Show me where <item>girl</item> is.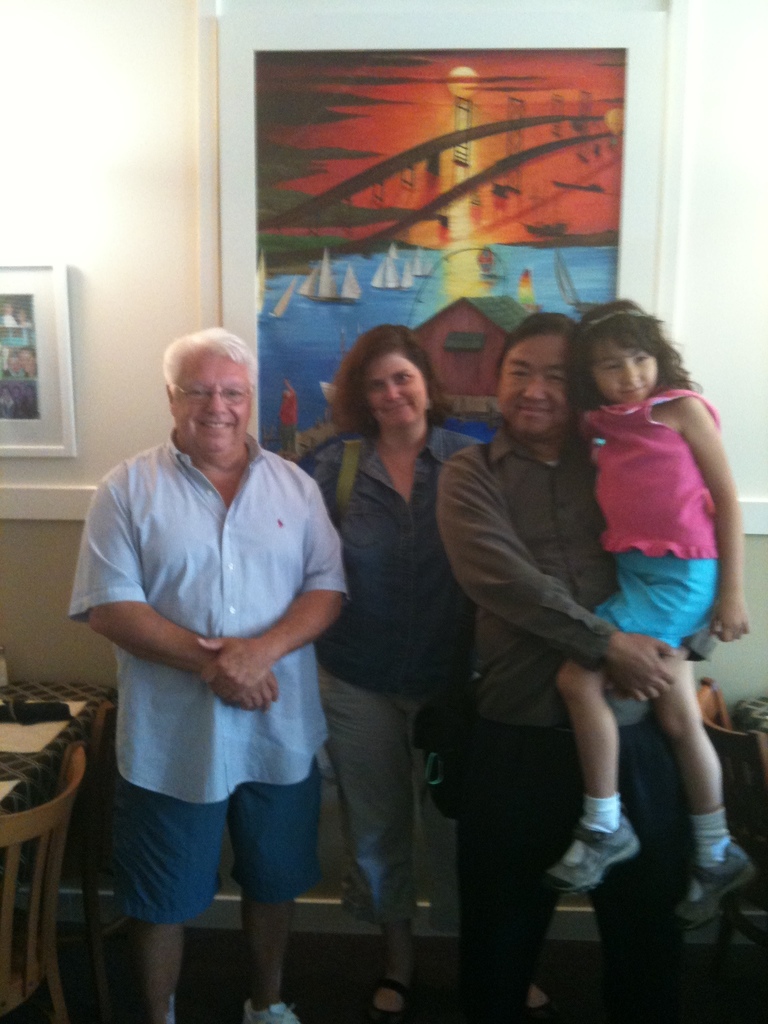
<item>girl</item> is at l=545, t=300, r=756, b=930.
